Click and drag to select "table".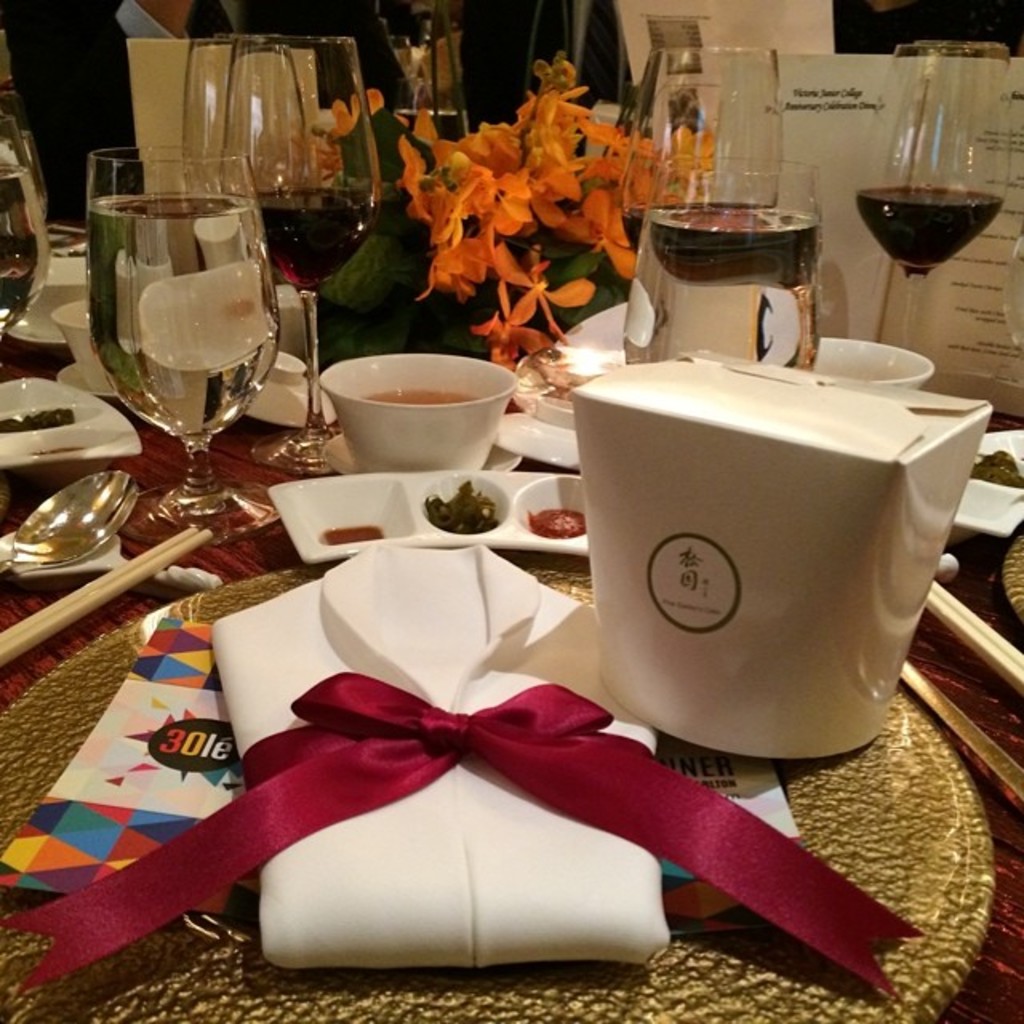
Selection: <bbox>0, 200, 1022, 1022</bbox>.
